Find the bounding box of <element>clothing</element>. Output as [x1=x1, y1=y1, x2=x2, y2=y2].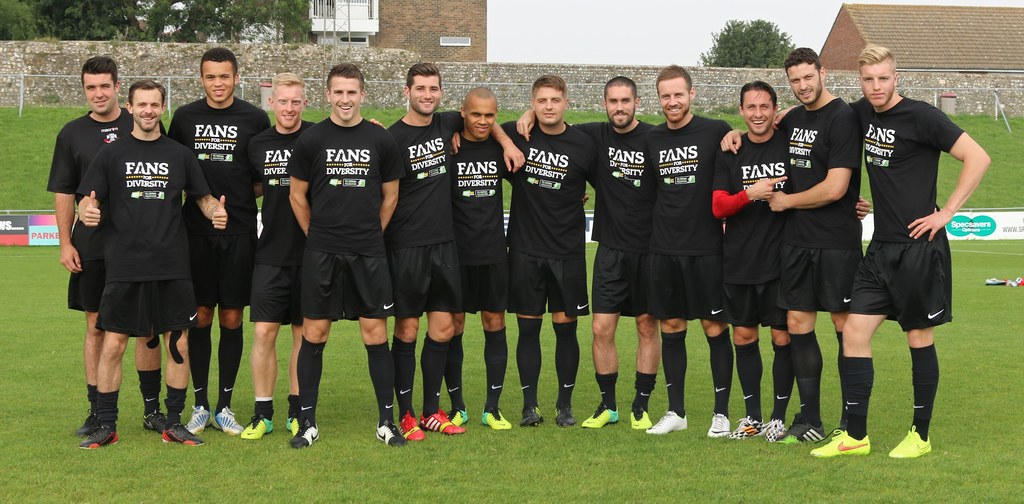
[x1=305, y1=233, x2=389, y2=318].
